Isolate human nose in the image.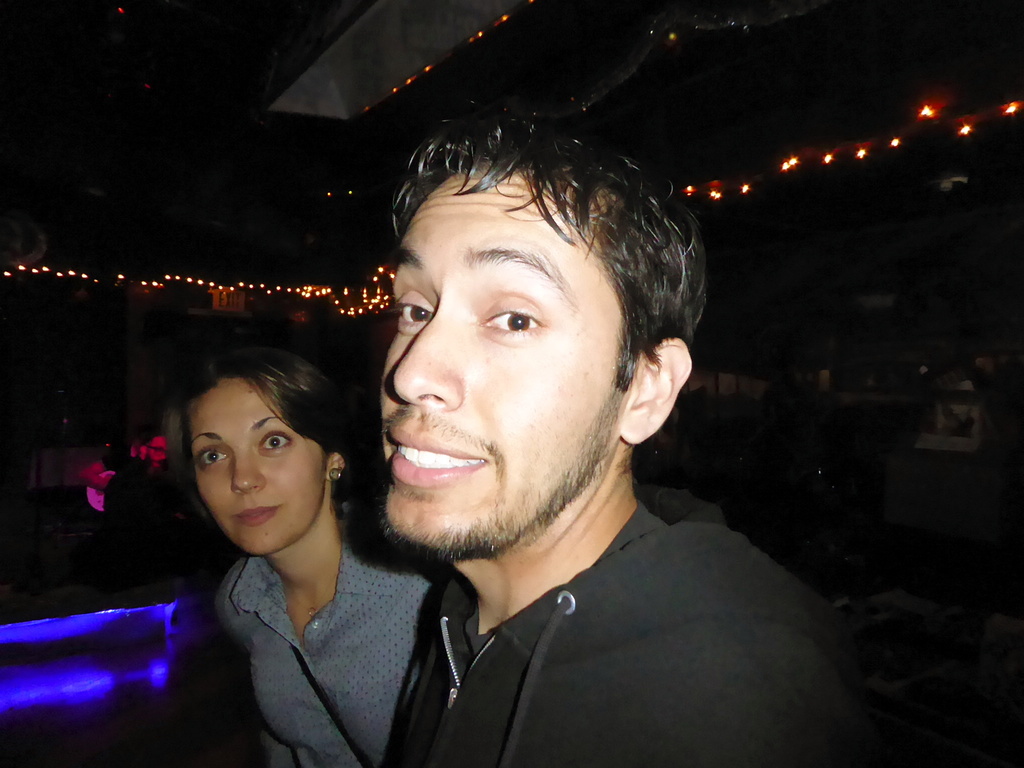
Isolated region: BBox(234, 452, 263, 495).
